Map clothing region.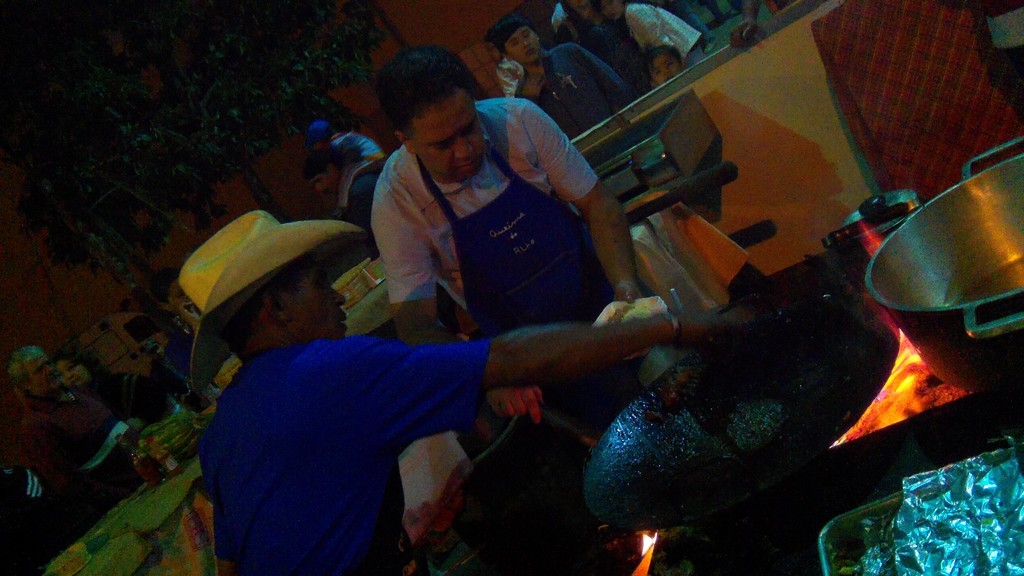
Mapped to BBox(314, 92, 653, 348).
